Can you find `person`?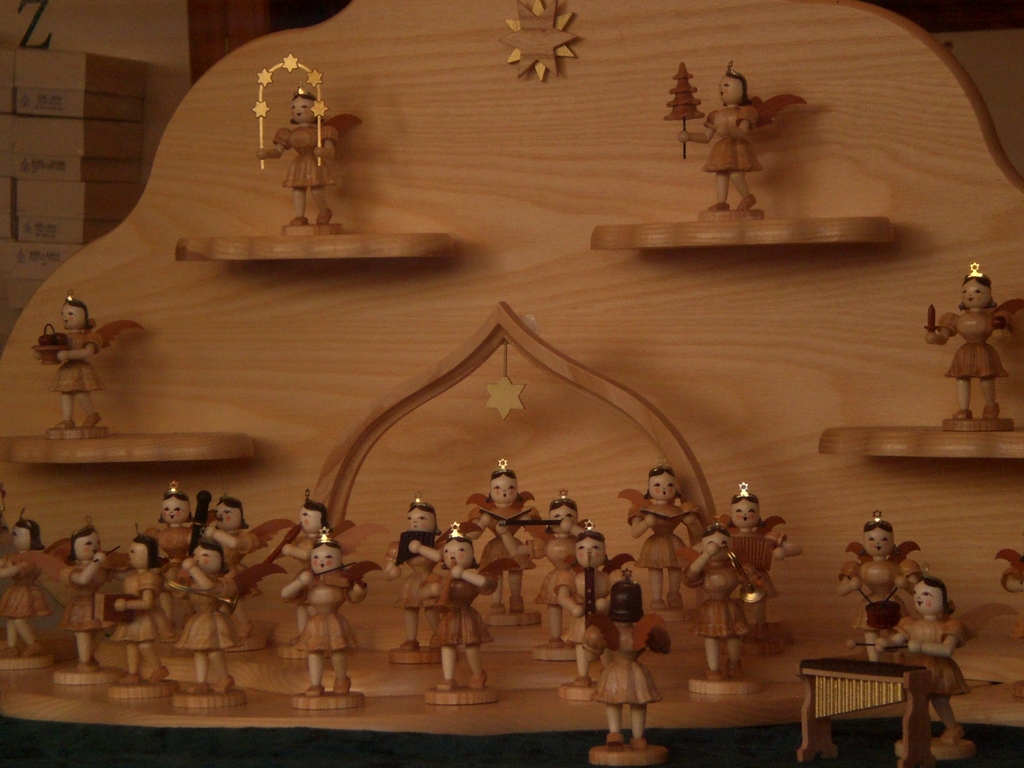
Yes, bounding box: bbox(164, 539, 250, 692).
